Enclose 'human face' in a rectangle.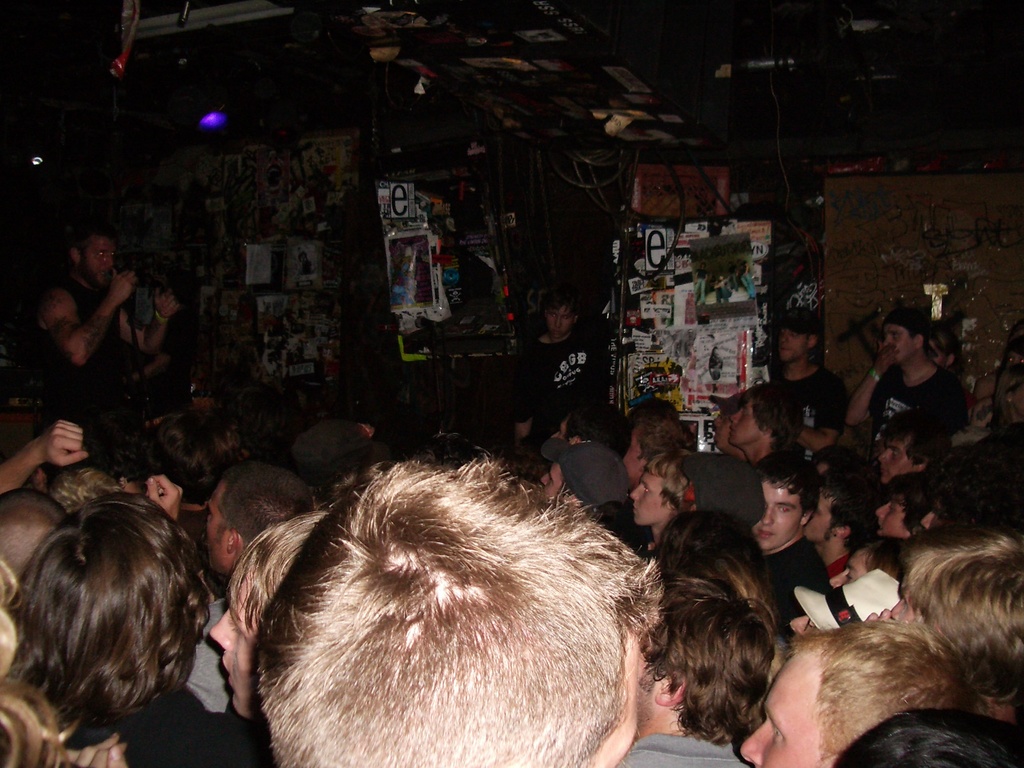
crop(775, 331, 807, 364).
